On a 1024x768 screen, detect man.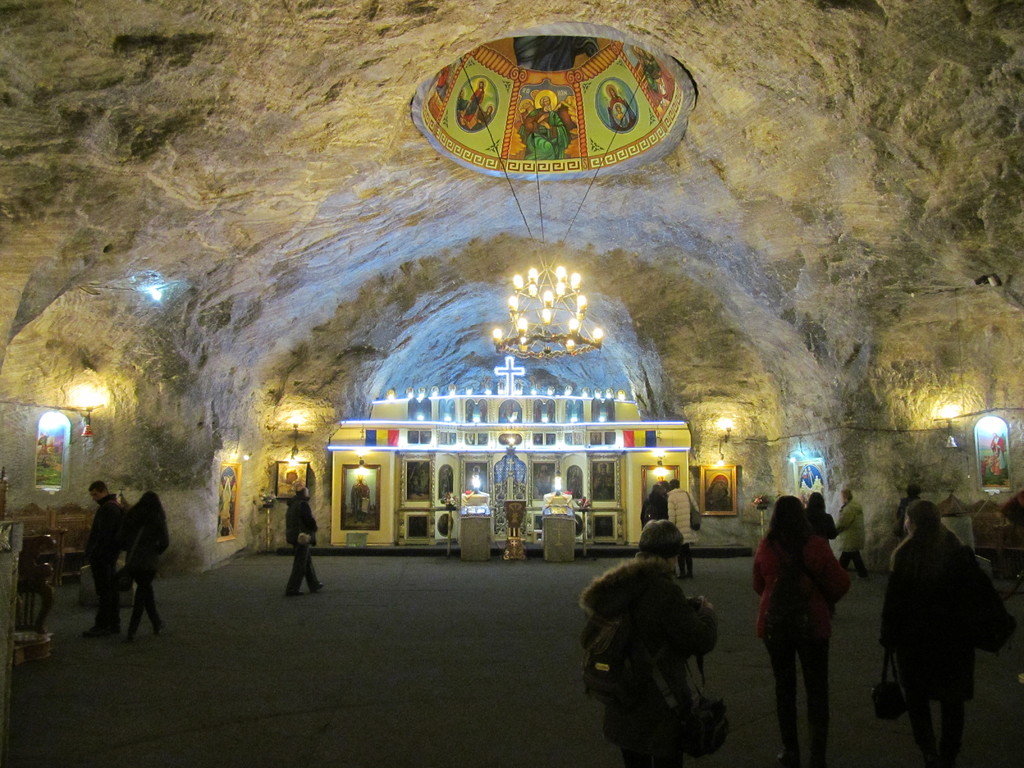
rect(285, 484, 323, 600).
